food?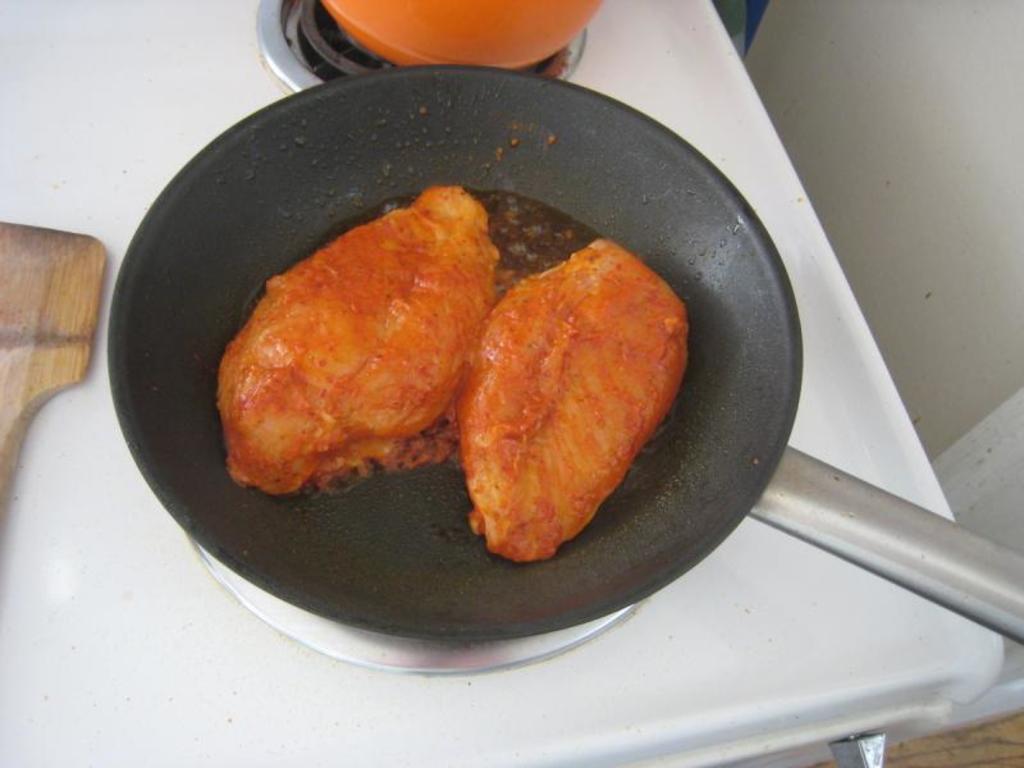
x1=470 y1=234 x2=685 y2=544
